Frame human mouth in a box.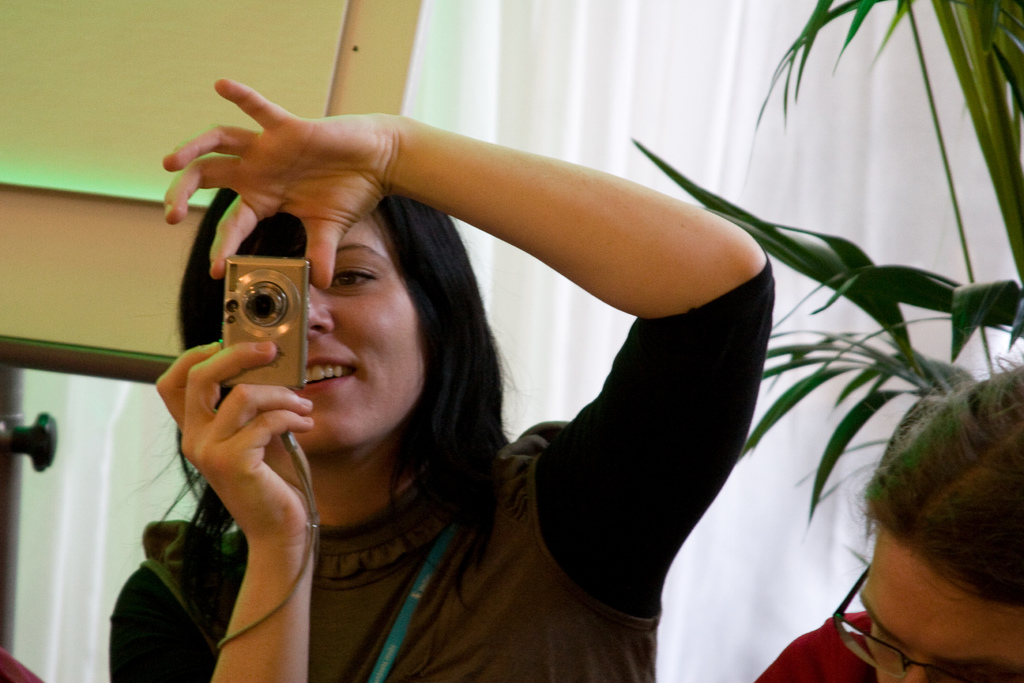
<box>293,353,358,395</box>.
